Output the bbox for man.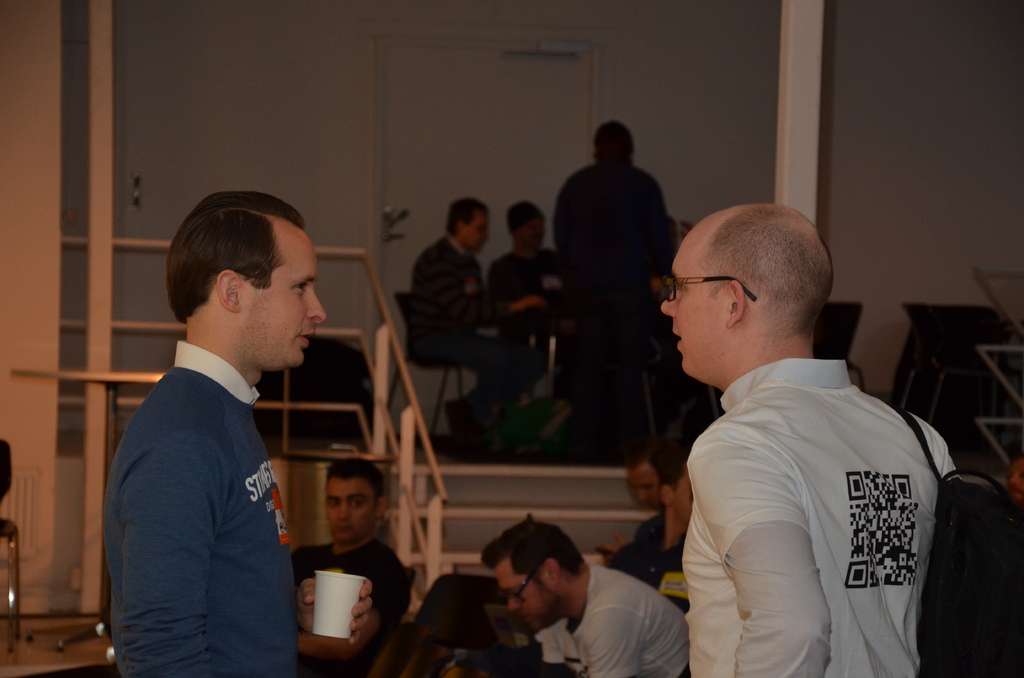
box=[486, 201, 564, 401].
